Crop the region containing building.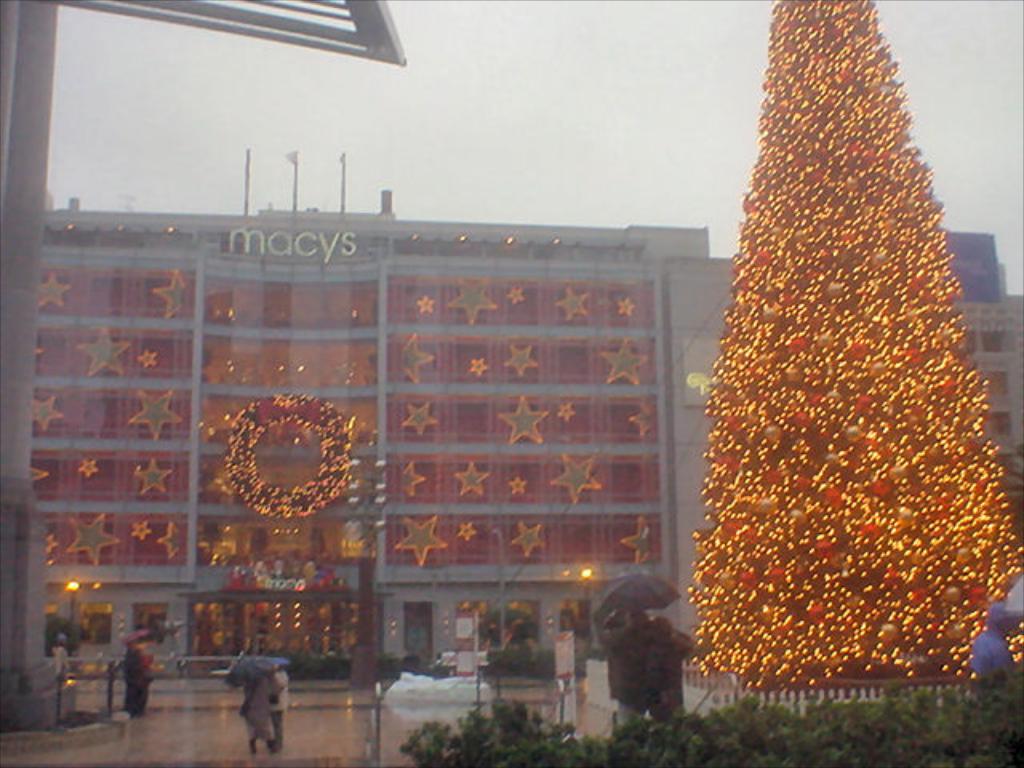
Crop region: 942 230 1021 517.
